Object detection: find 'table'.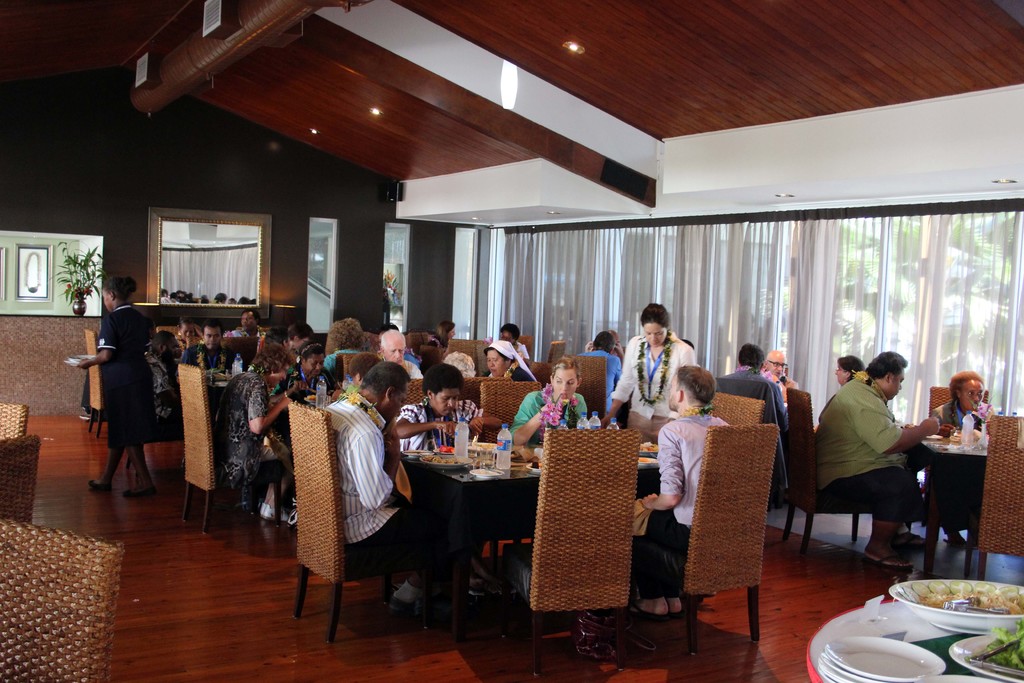
bbox=[925, 431, 992, 577].
